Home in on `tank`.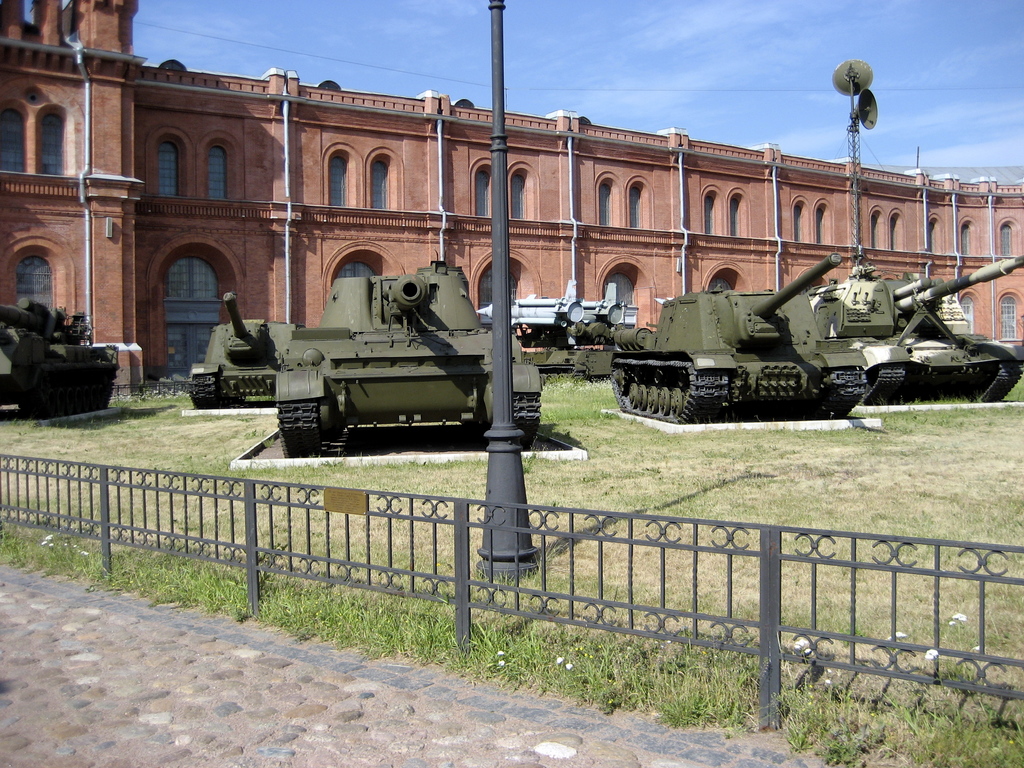
Homed in at x1=189, y1=290, x2=298, y2=406.
